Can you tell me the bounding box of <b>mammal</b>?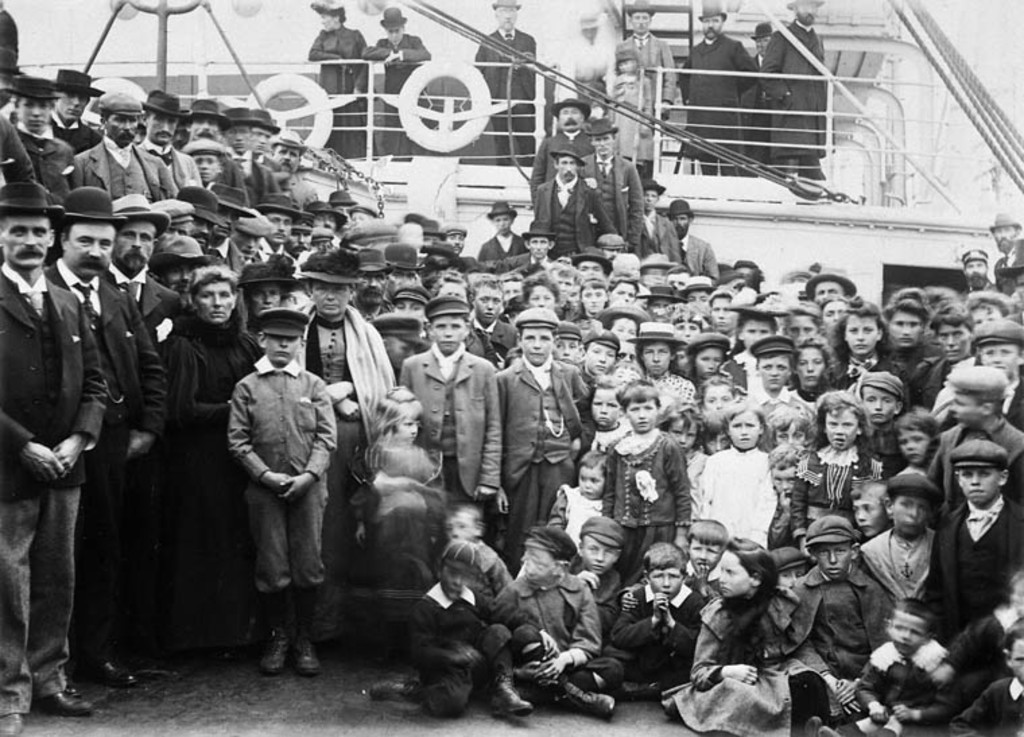
x1=675, y1=0, x2=757, y2=171.
